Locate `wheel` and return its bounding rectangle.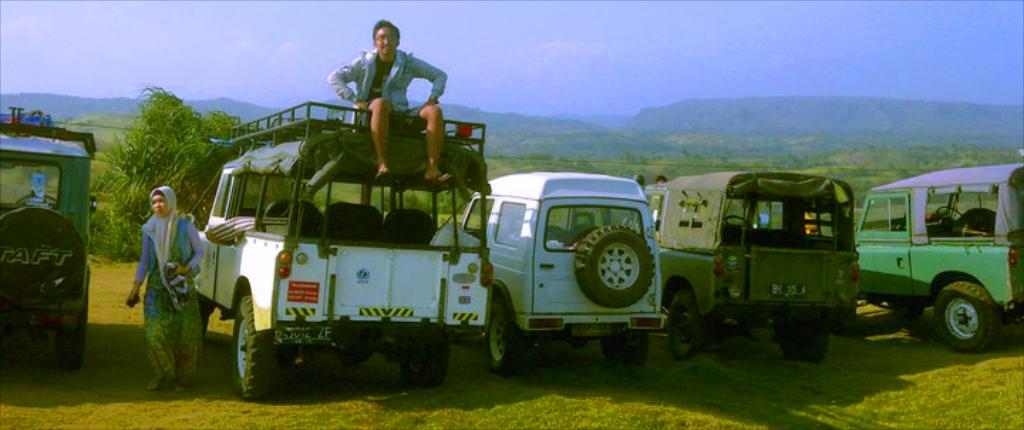
pyautogui.locateOnScreen(572, 221, 657, 309).
